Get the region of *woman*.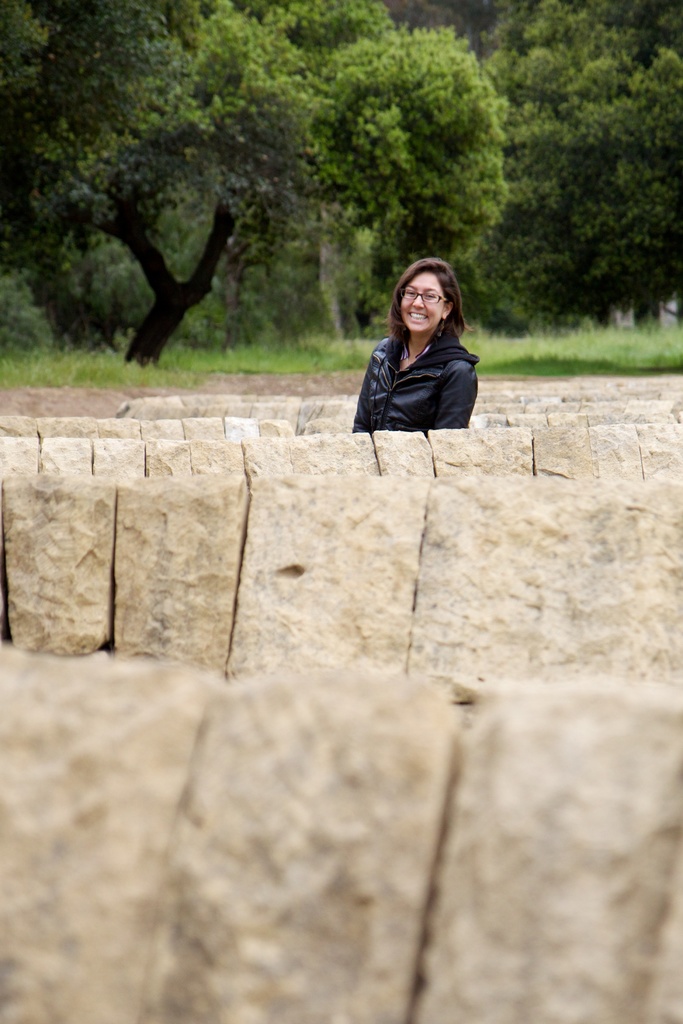
348, 246, 493, 445.
